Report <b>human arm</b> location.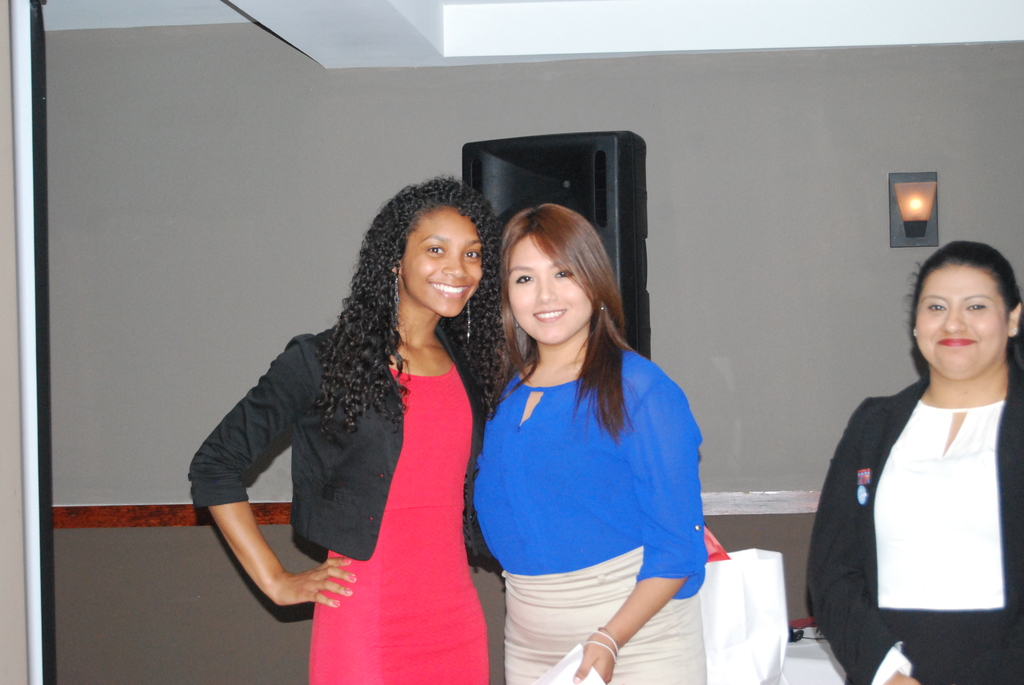
Report: <box>207,366,312,633</box>.
